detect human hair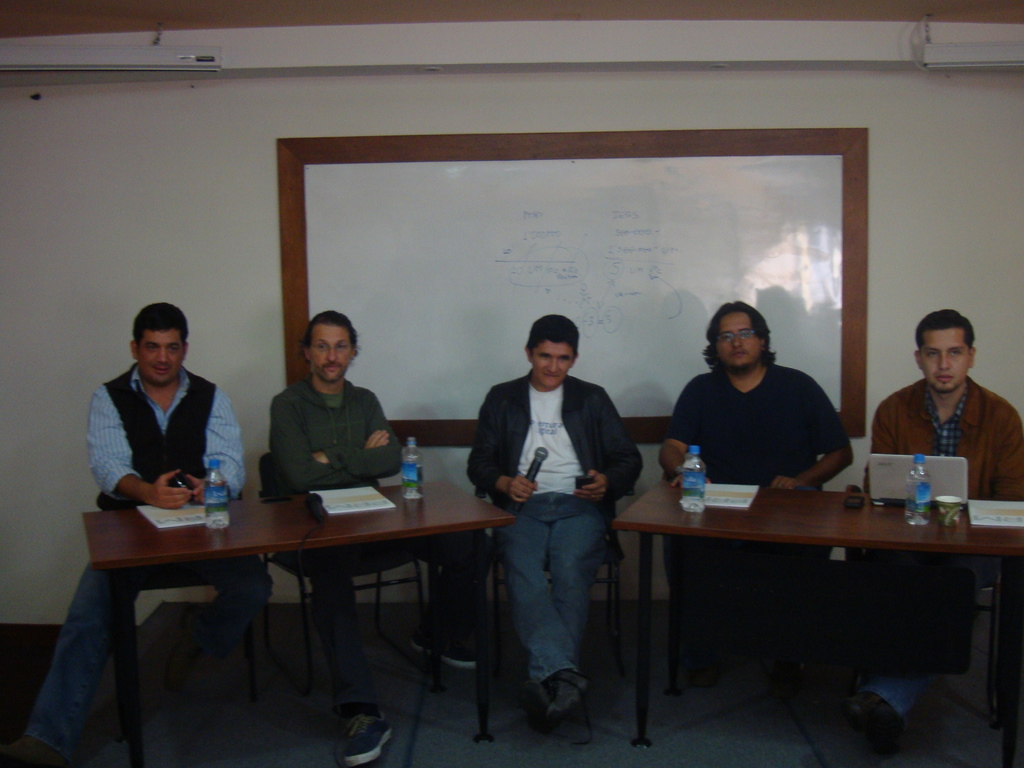
l=520, t=310, r=582, b=356
